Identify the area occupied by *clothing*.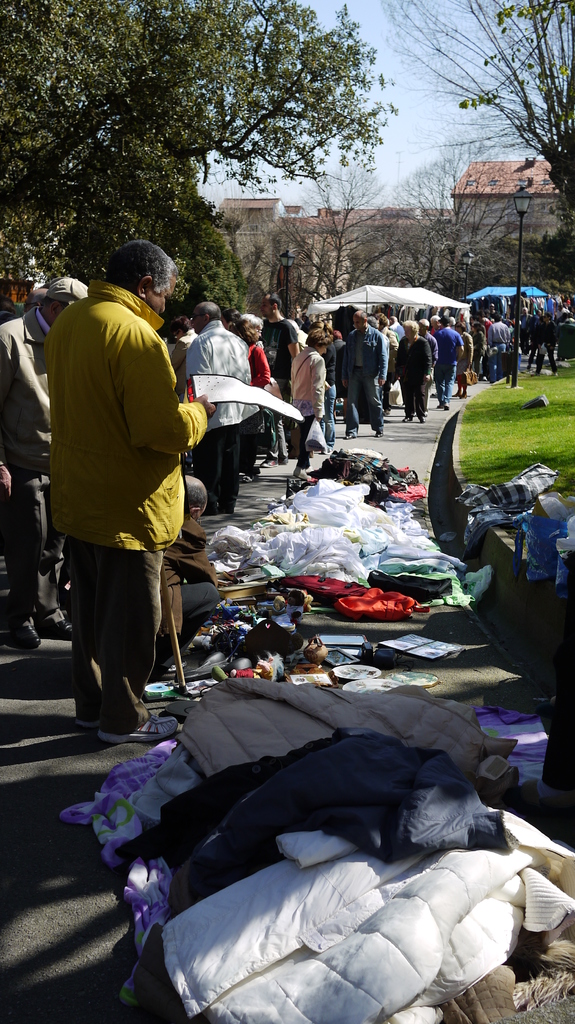
Area: box=[0, 304, 66, 627].
